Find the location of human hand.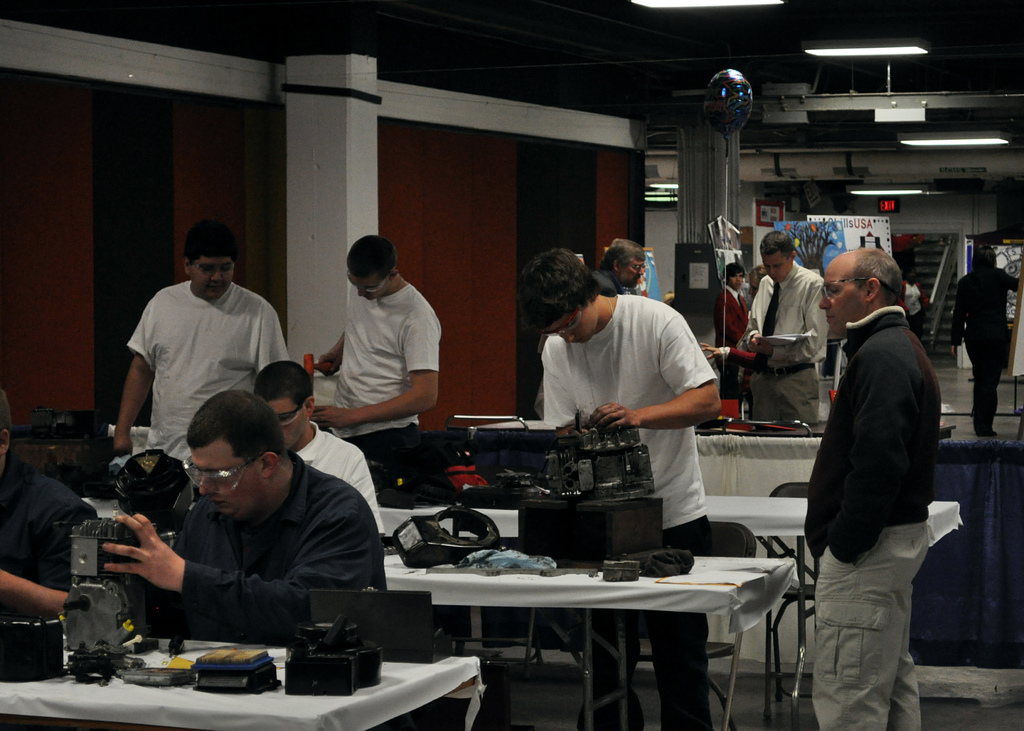
Location: bbox=[316, 349, 345, 381].
